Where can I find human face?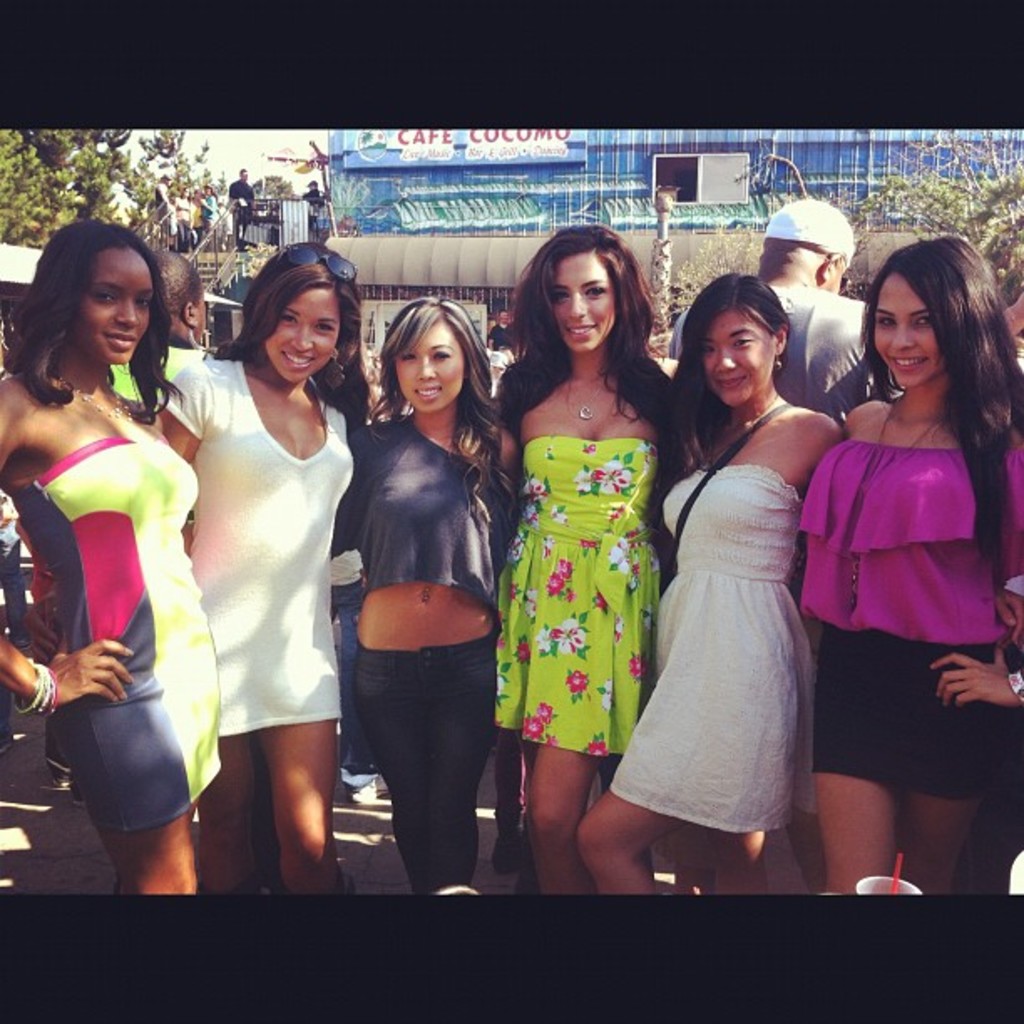
You can find it at x1=263, y1=283, x2=341, y2=381.
